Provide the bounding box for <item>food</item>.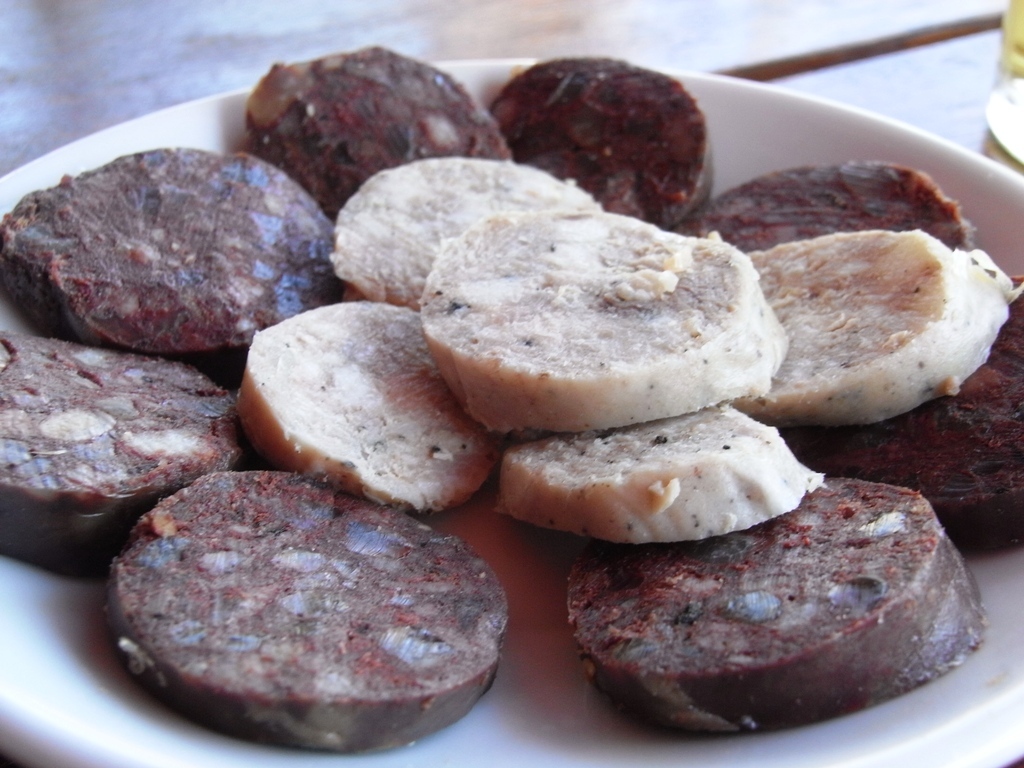
(x1=328, y1=156, x2=600, y2=307).
